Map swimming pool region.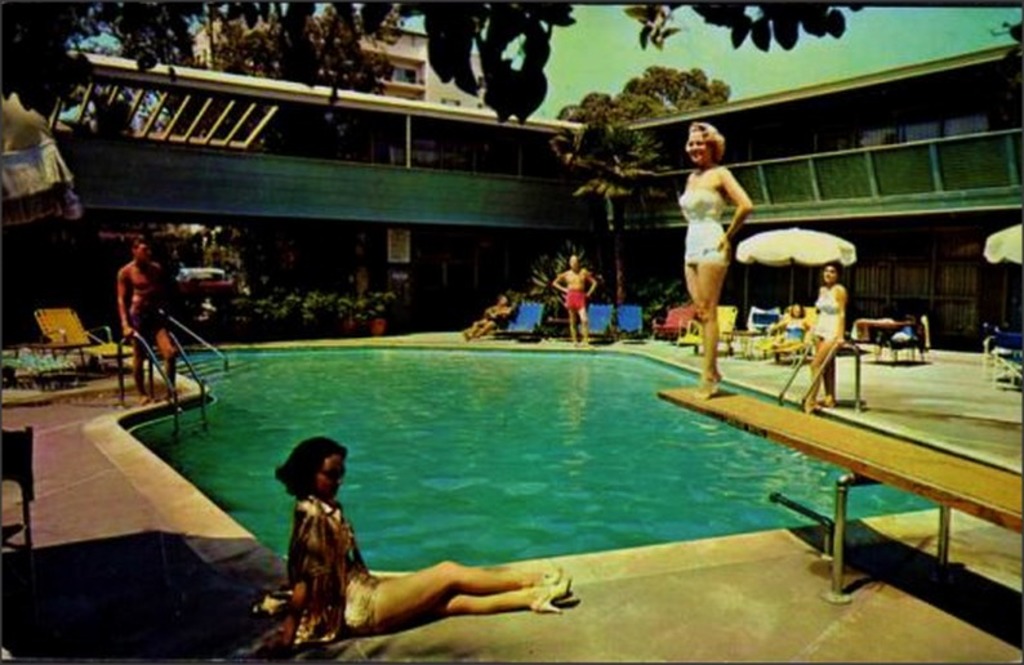
Mapped to bbox(93, 338, 969, 653).
